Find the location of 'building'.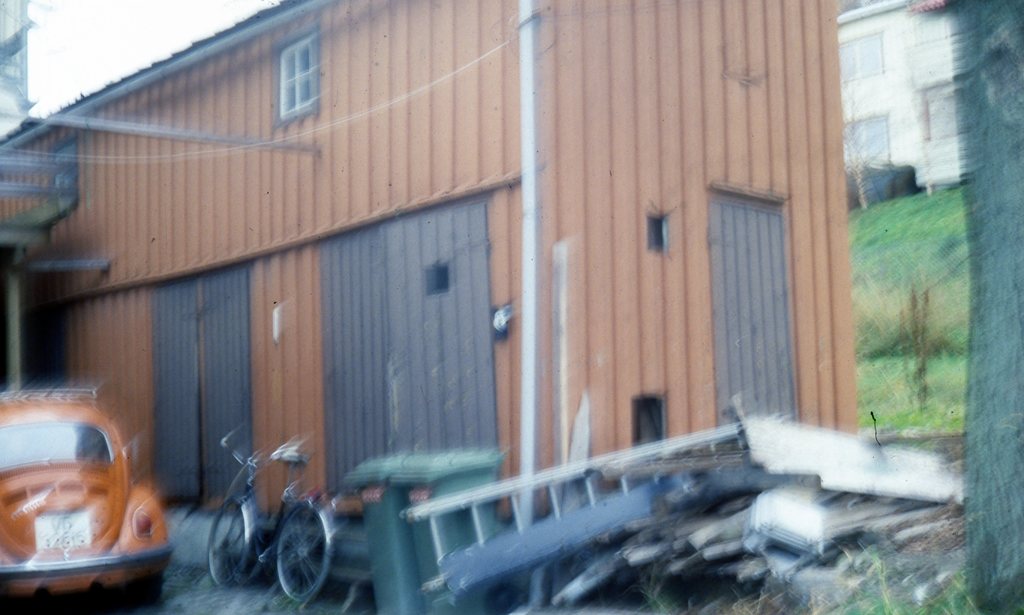
Location: bbox=[836, 0, 960, 208].
